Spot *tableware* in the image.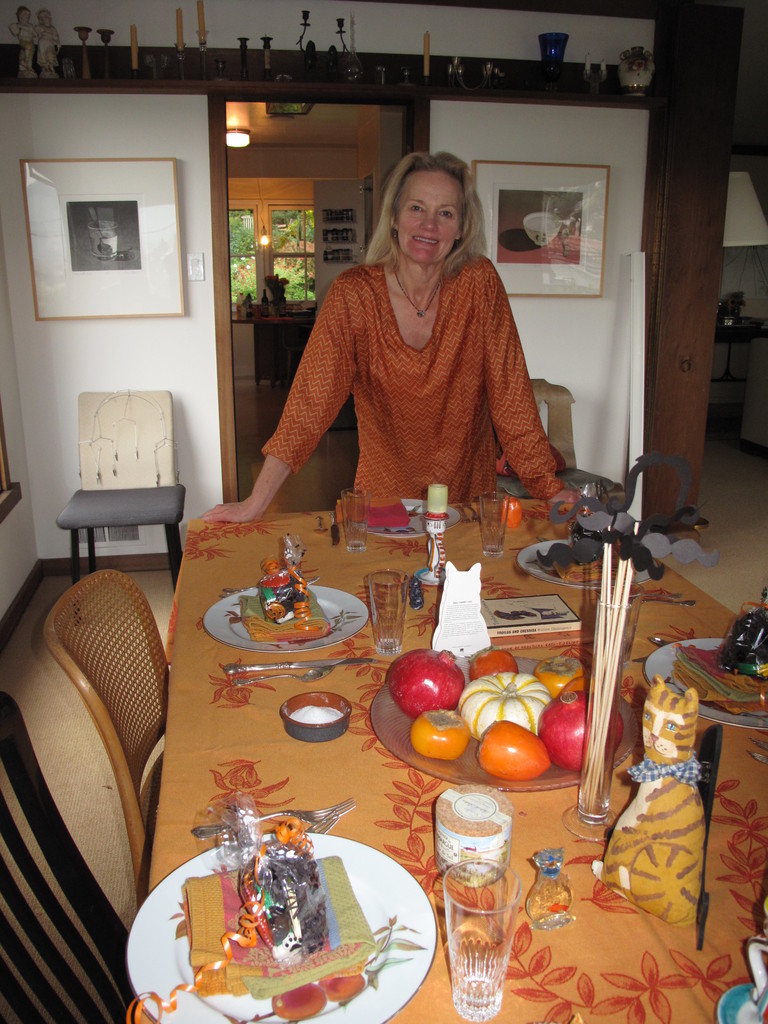
*tableware* found at 232,666,337,691.
